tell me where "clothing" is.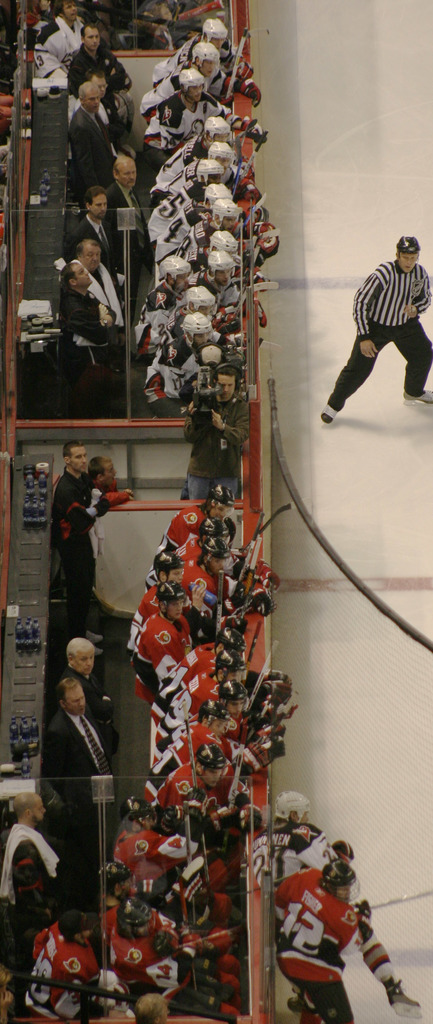
"clothing" is at box=[0, 824, 57, 915].
